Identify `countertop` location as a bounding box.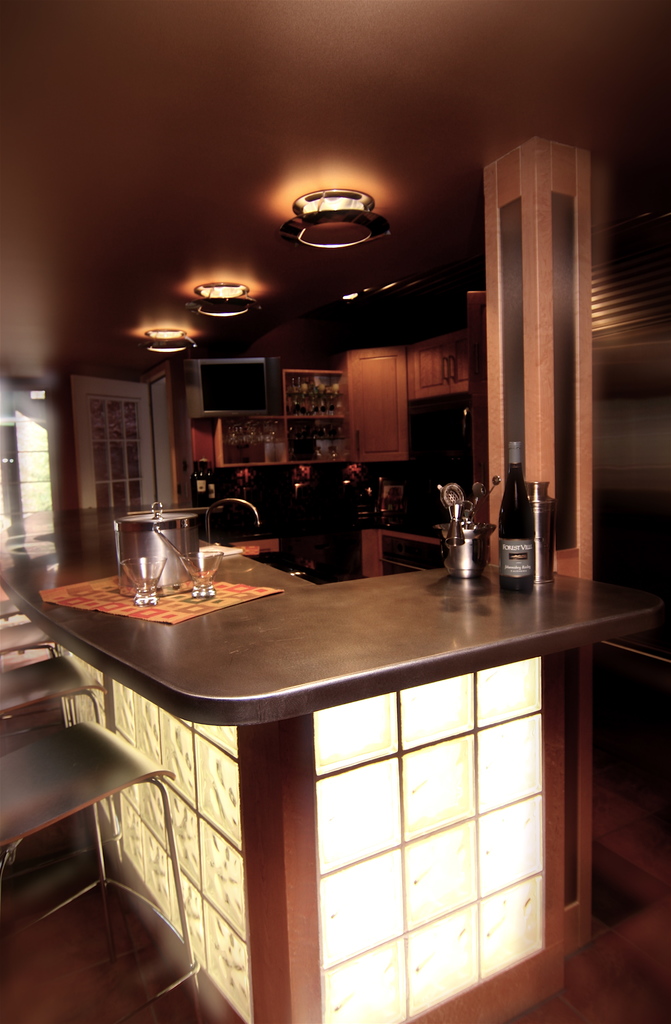
BBox(2, 500, 670, 726).
